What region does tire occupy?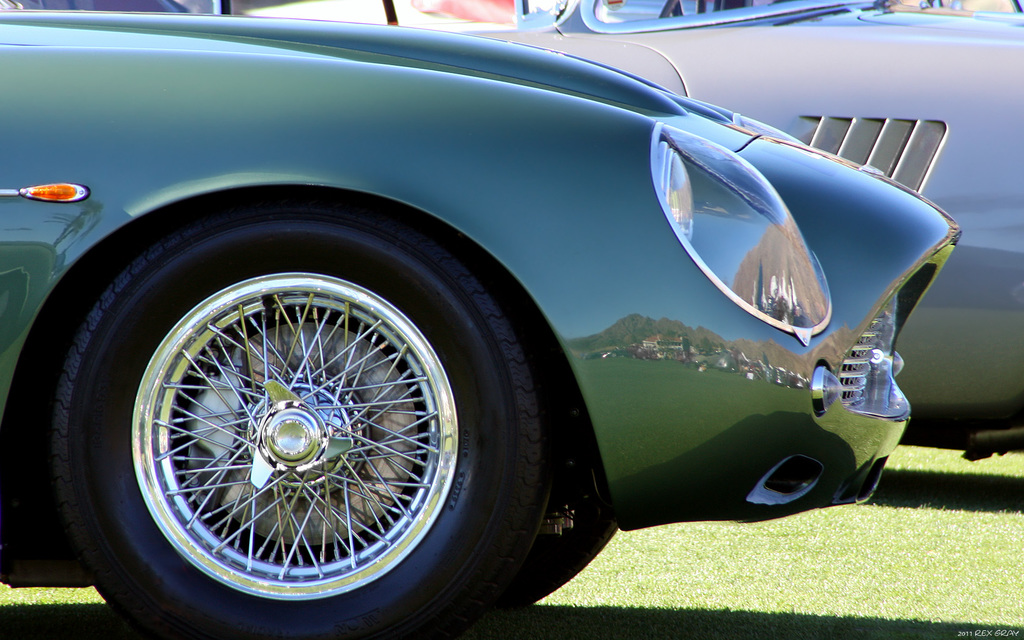
[495, 431, 614, 609].
